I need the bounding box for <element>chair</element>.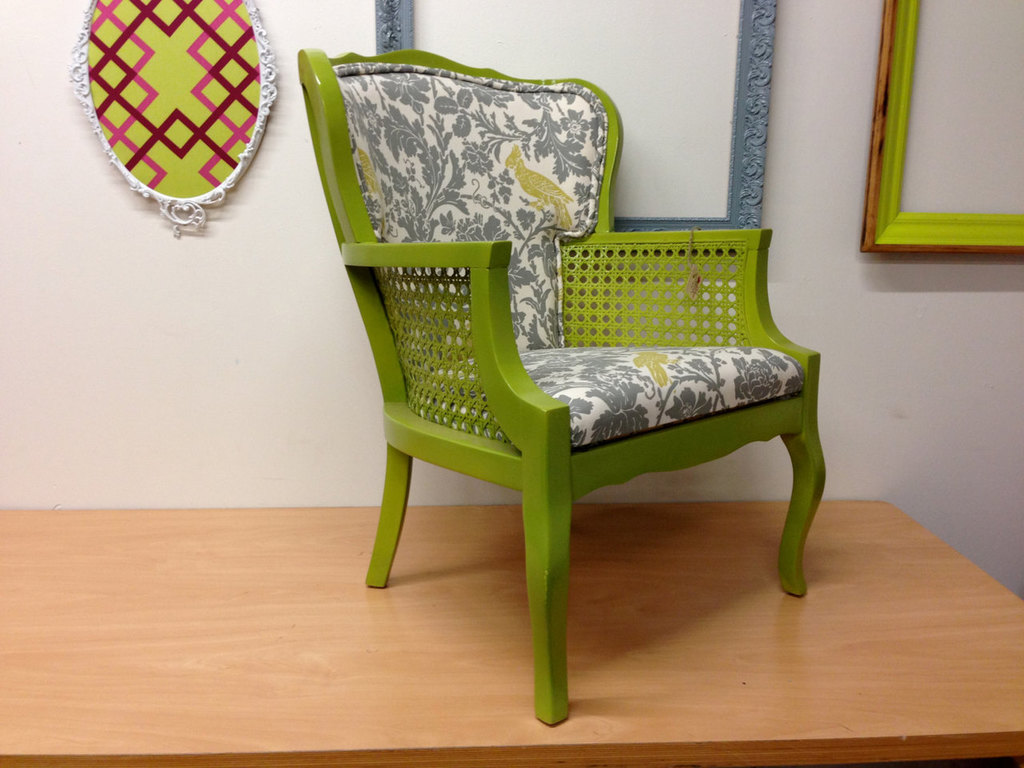
Here it is: x1=261, y1=55, x2=834, y2=718.
